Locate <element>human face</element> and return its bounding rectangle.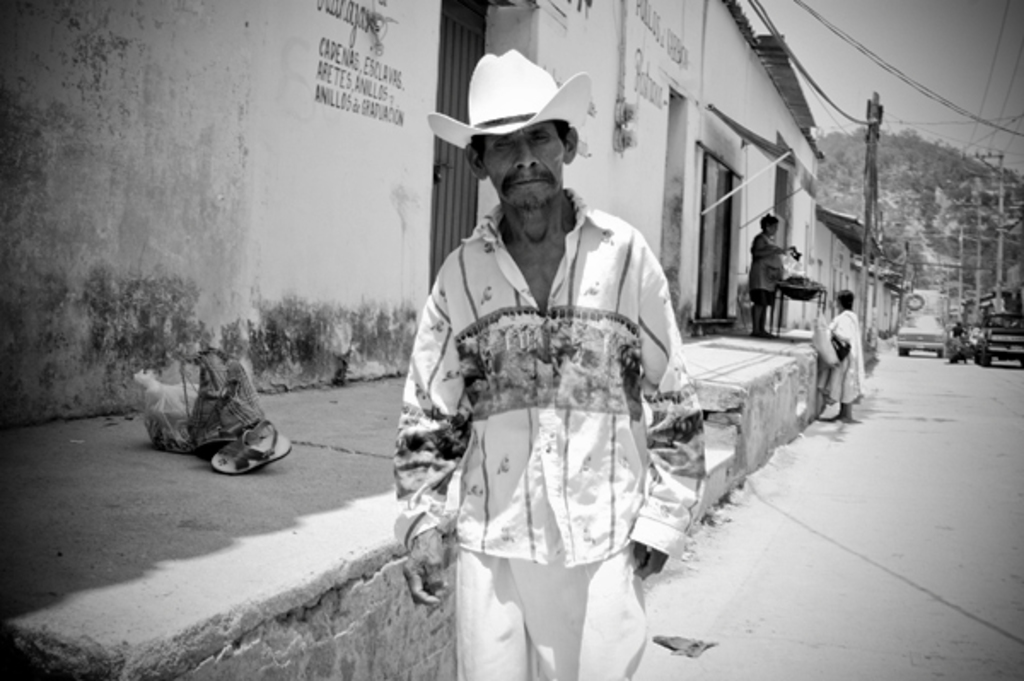
(478,123,563,210).
